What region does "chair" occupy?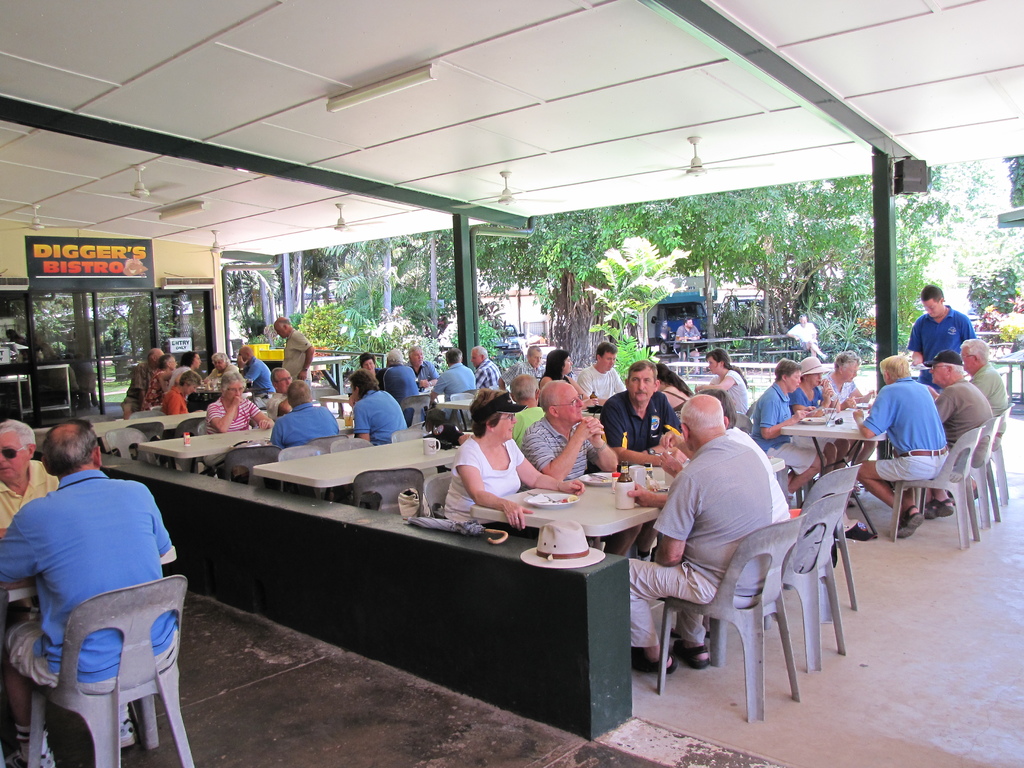
888:426:982:547.
